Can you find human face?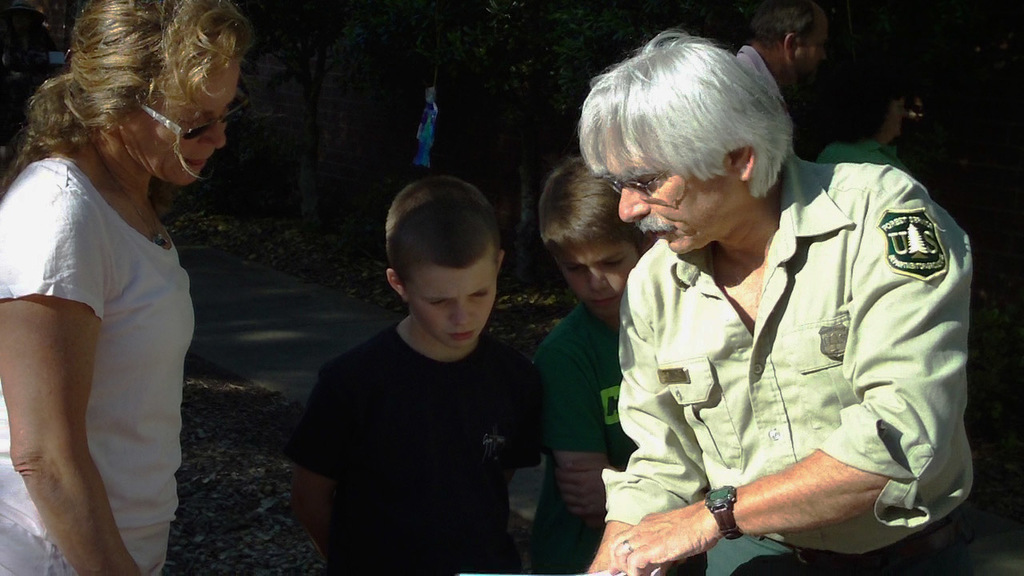
Yes, bounding box: 414:254:499:343.
